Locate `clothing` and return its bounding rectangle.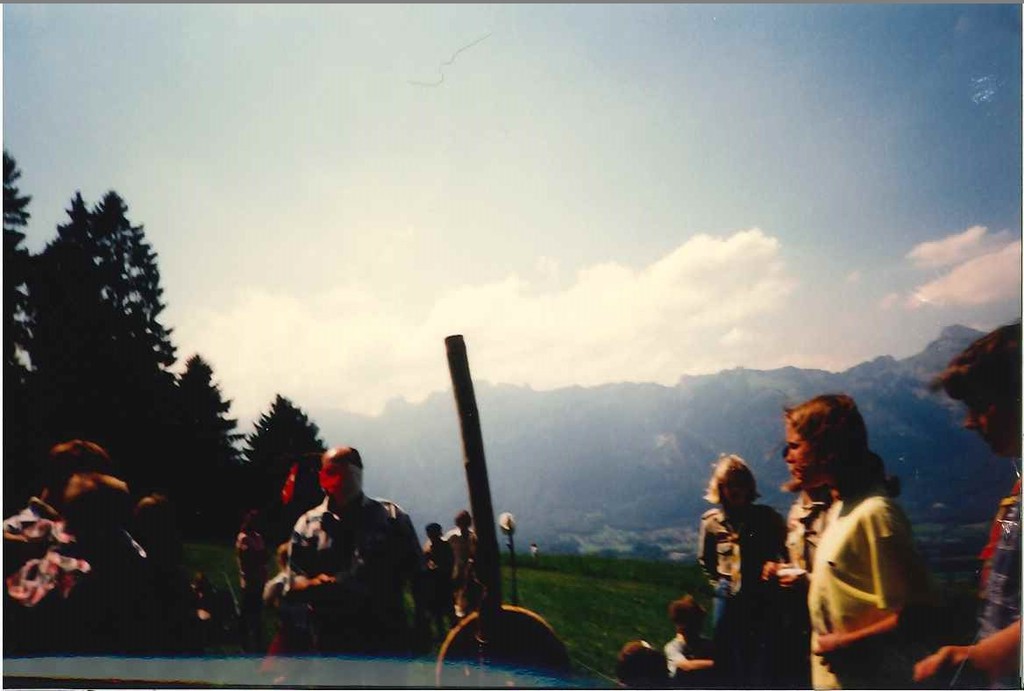
[807, 486, 927, 686].
